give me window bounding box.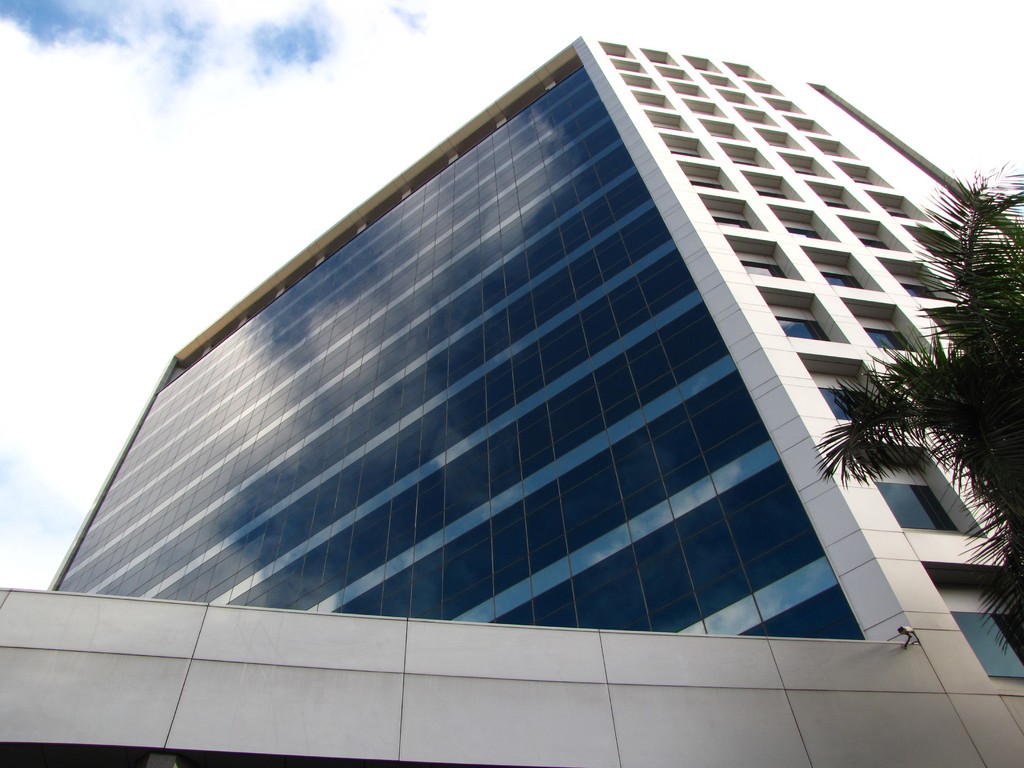
x1=838, y1=297, x2=943, y2=354.
